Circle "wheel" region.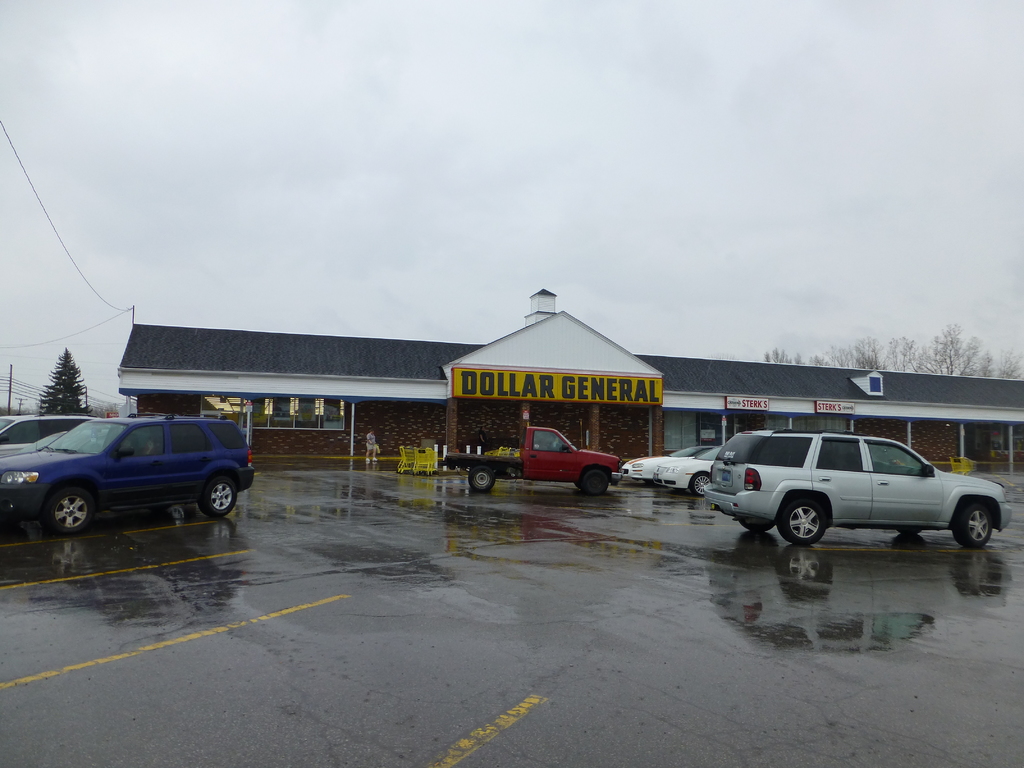
Region: {"left": 692, "top": 472, "right": 712, "bottom": 495}.
